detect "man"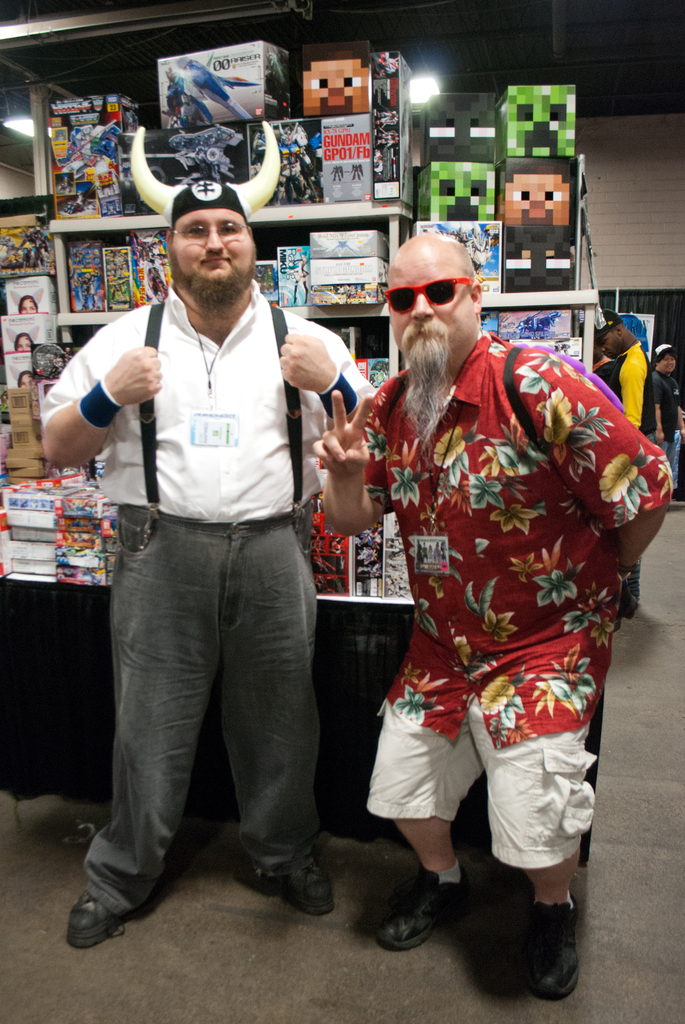
select_region(597, 309, 647, 617)
